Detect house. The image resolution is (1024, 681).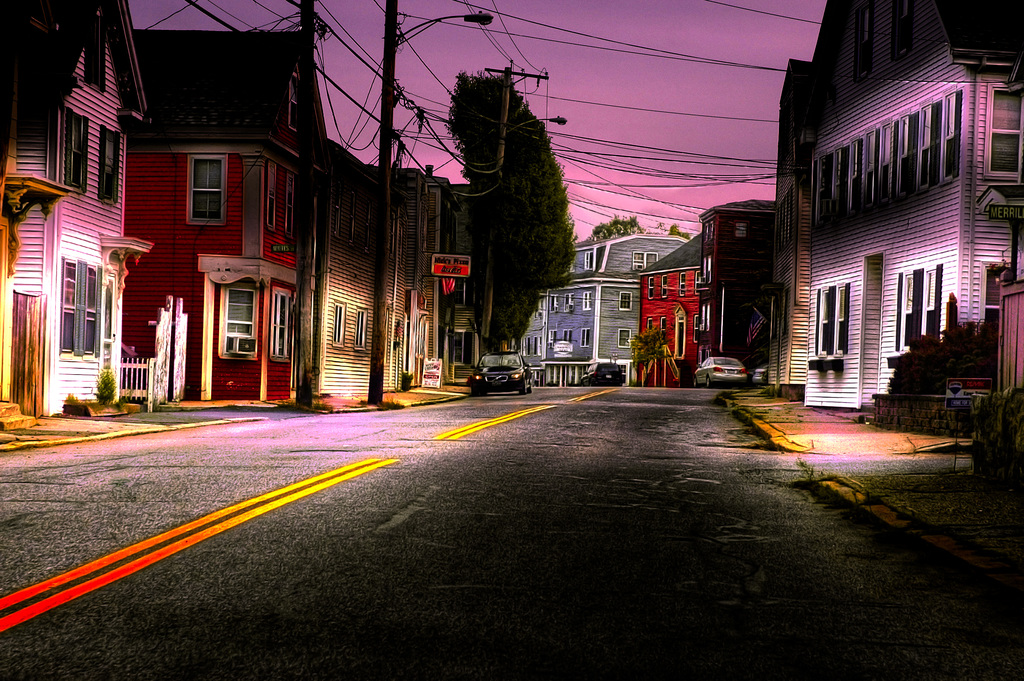
l=125, t=21, r=330, b=402.
